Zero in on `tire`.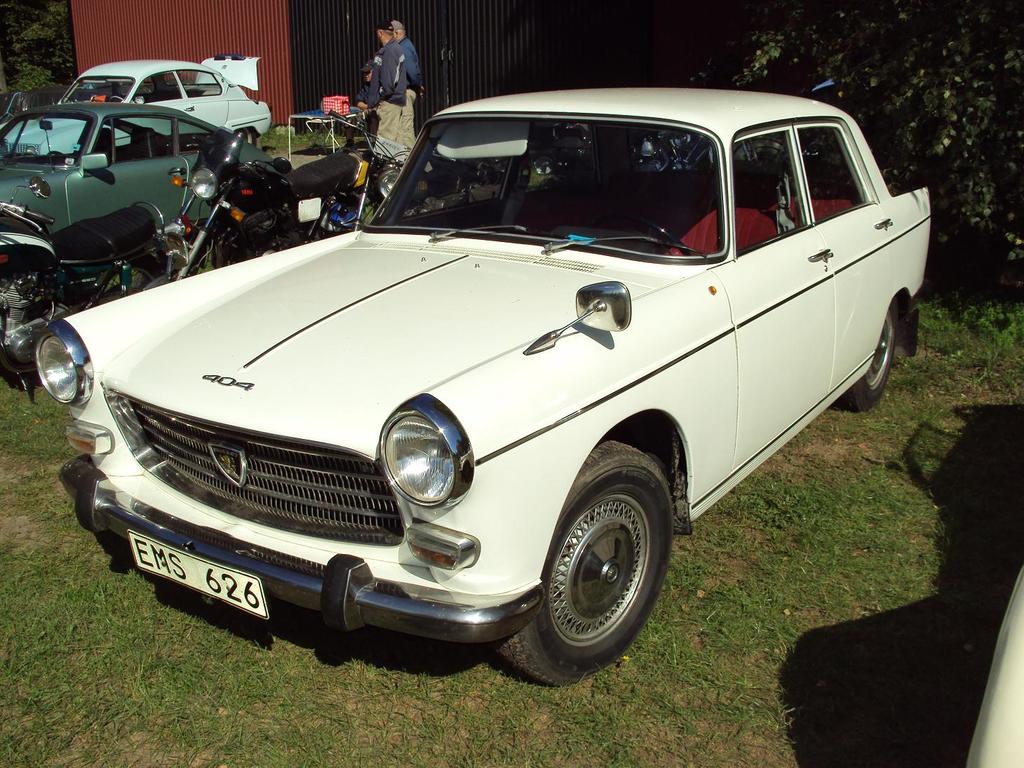
Zeroed in: pyautogui.locateOnScreen(183, 229, 210, 272).
